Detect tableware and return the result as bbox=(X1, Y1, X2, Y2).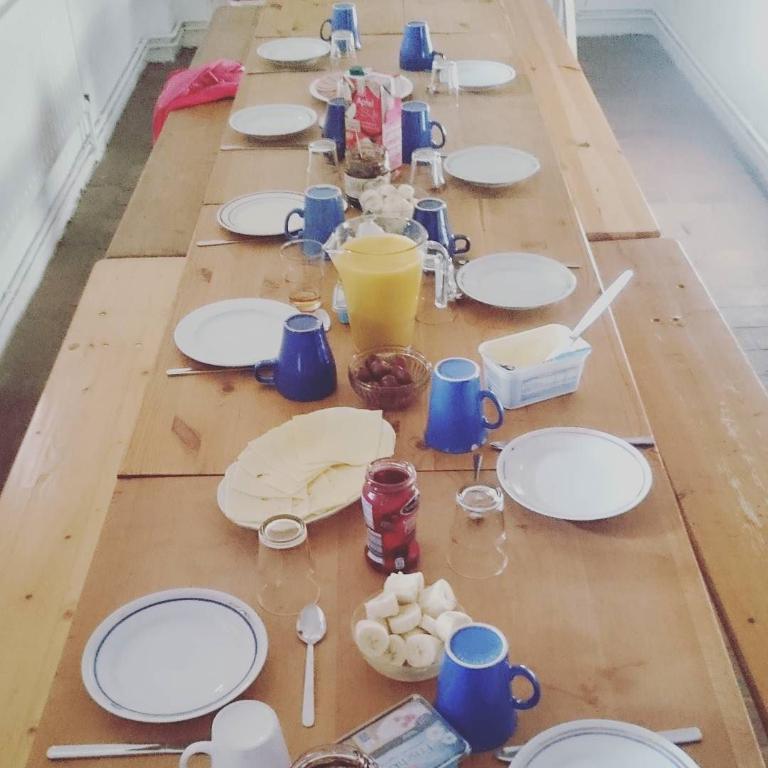
bbox=(222, 142, 309, 149).
